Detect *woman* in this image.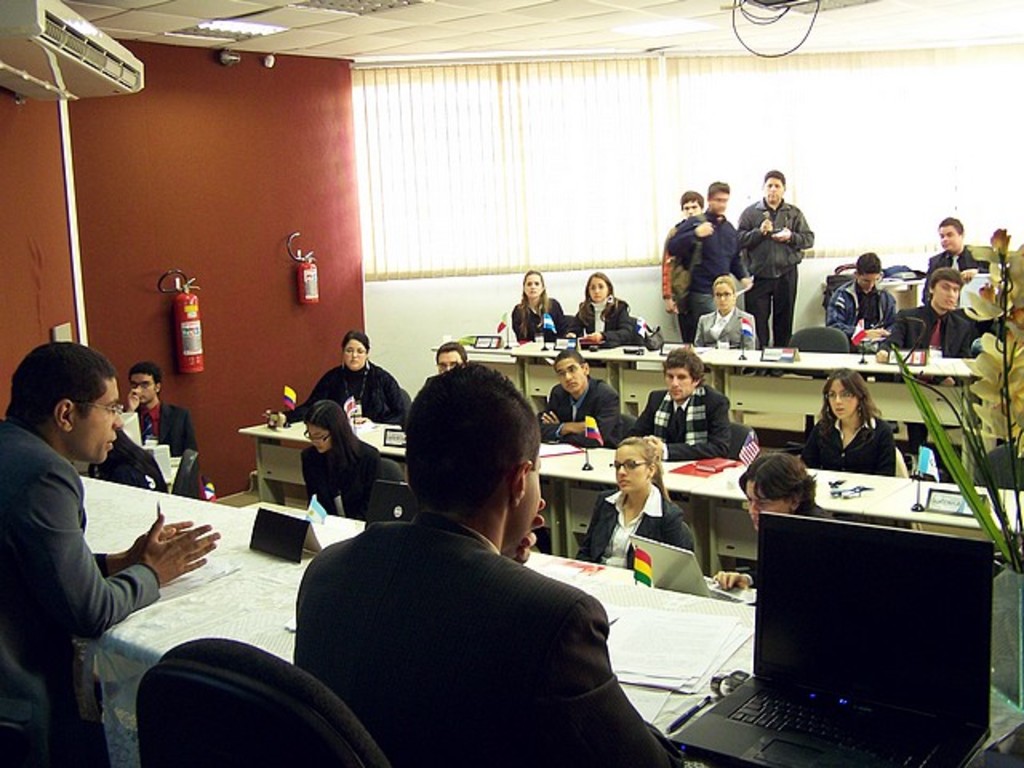
Detection: [262,328,406,427].
